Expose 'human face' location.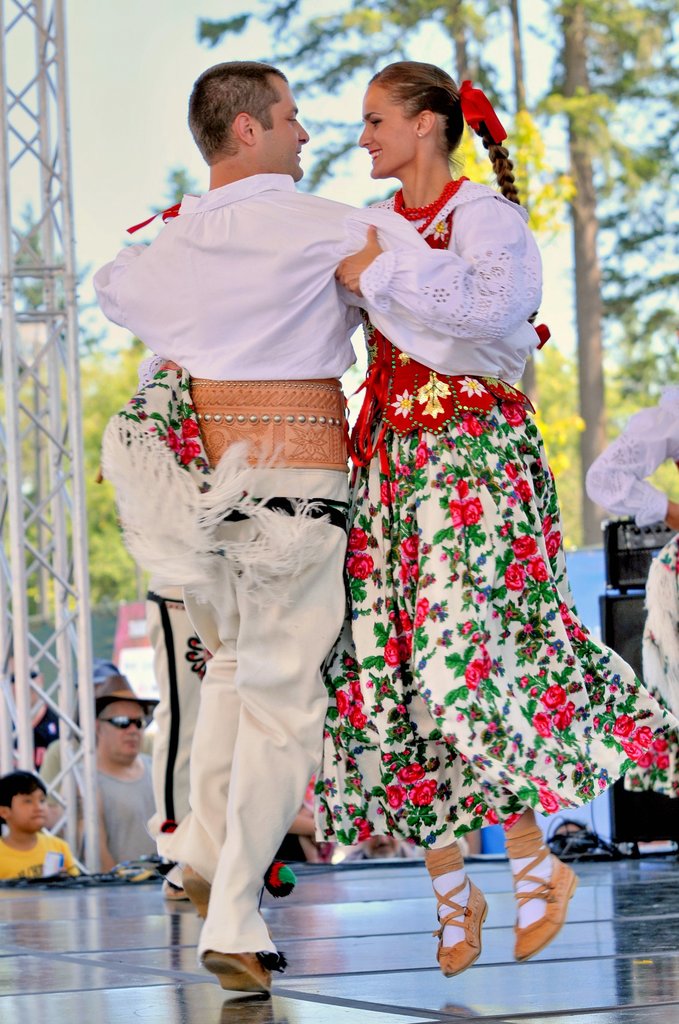
Exposed at BBox(6, 790, 47, 833).
